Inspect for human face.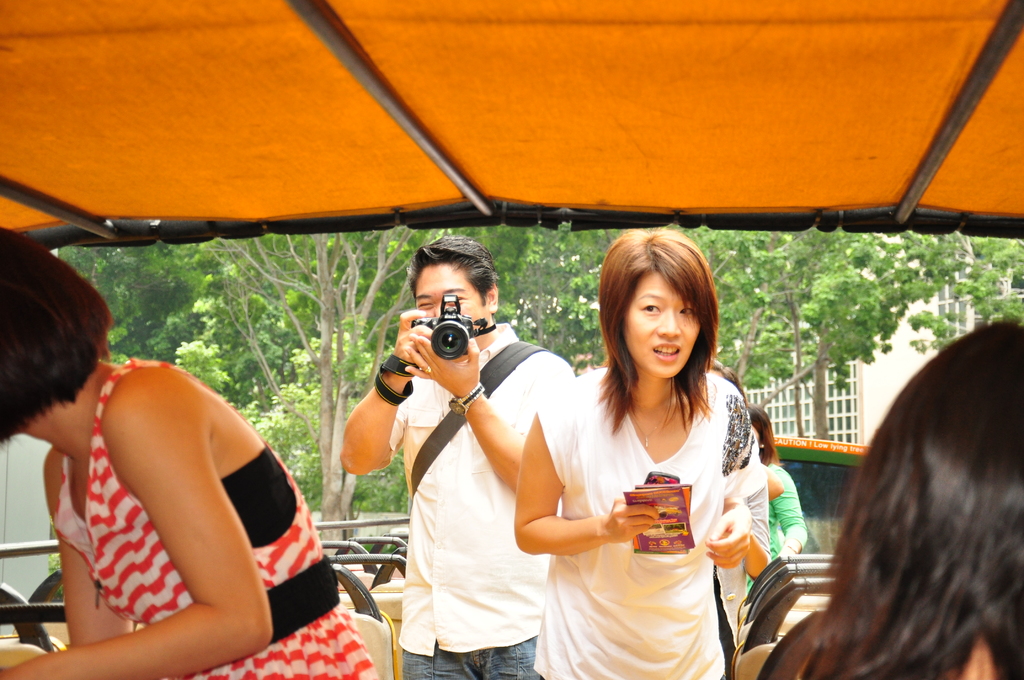
Inspection: {"left": 415, "top": 261, "right": 482, "bottom": 335}.
